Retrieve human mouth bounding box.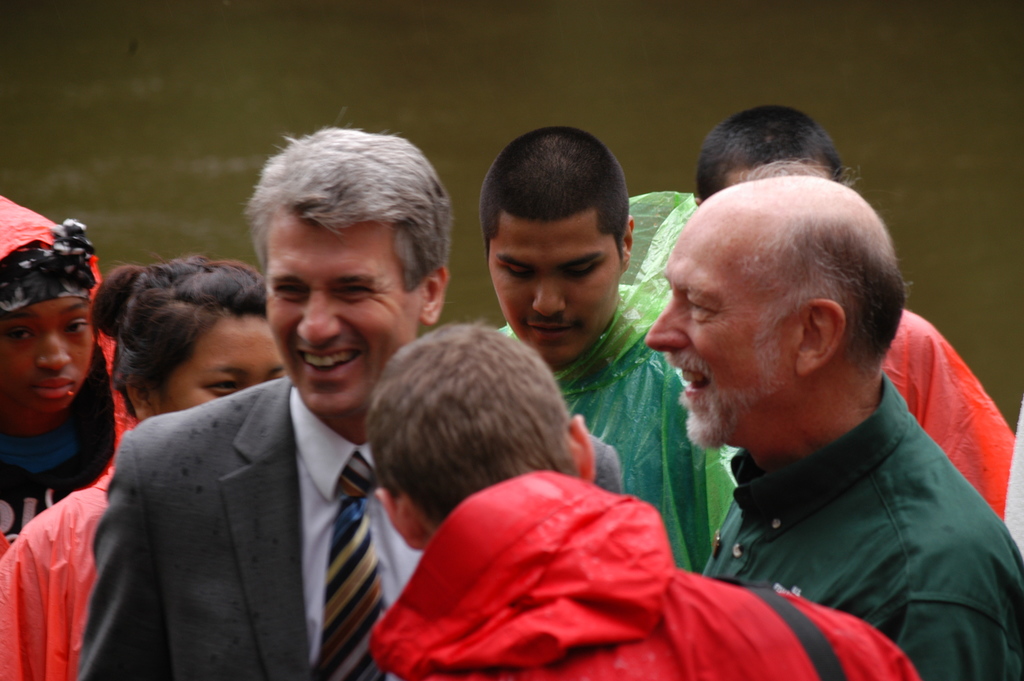
Bounding box: bbox=[296, 347, 362, 382].
